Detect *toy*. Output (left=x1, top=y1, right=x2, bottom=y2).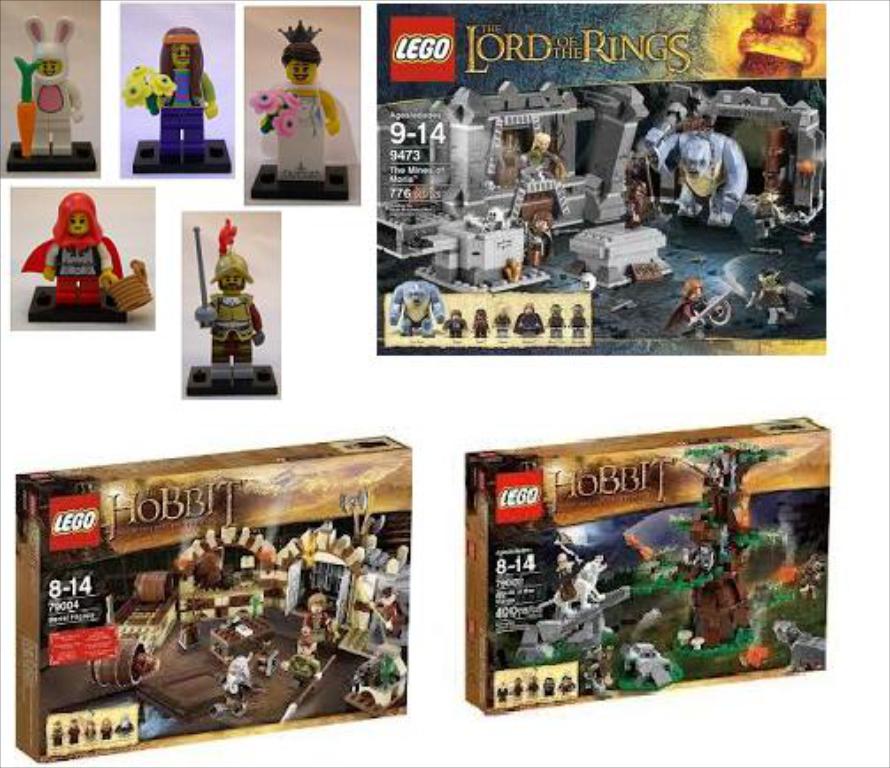
(left=487, top=306, right=515, bottom=342).
